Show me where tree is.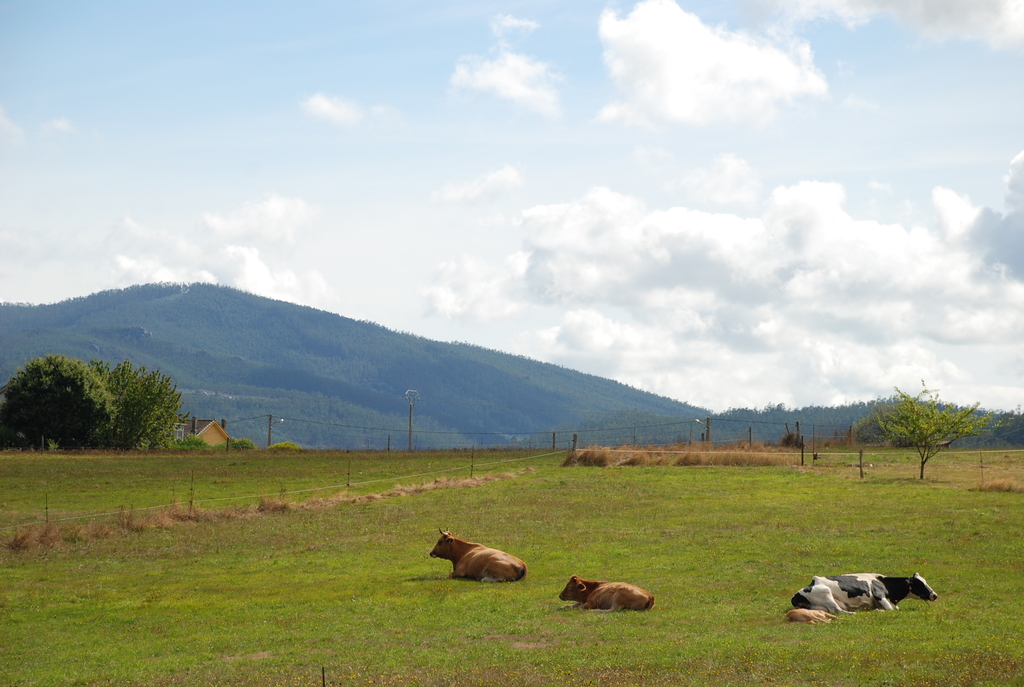
tree is at 860, 383, 998, 477.
